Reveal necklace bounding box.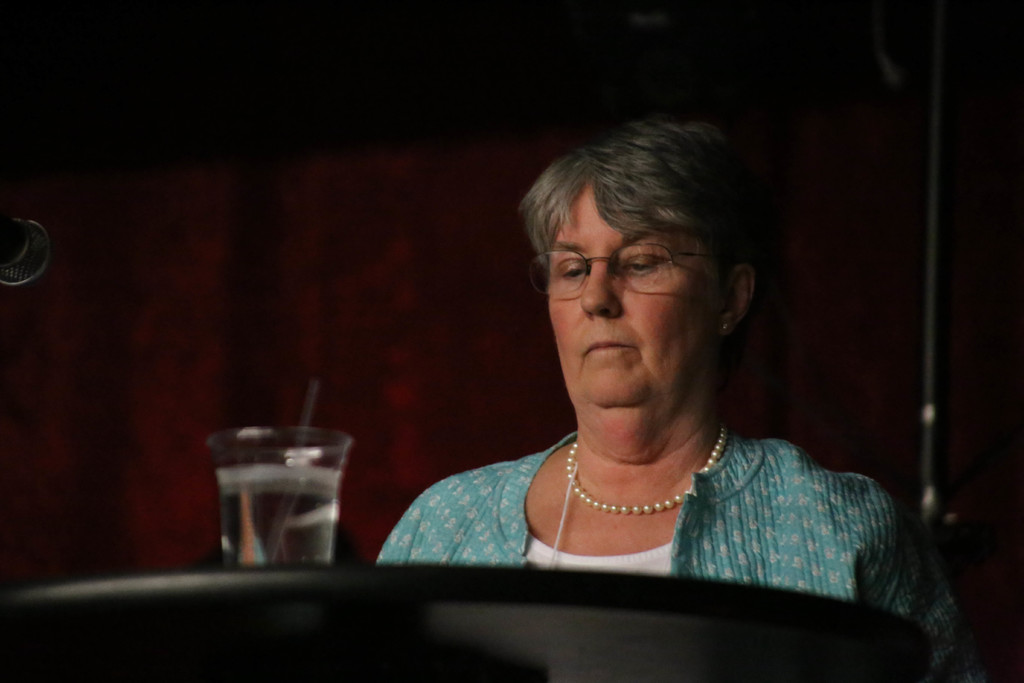
Revealed: [left=561, top=422, right=722, bottom=518].
